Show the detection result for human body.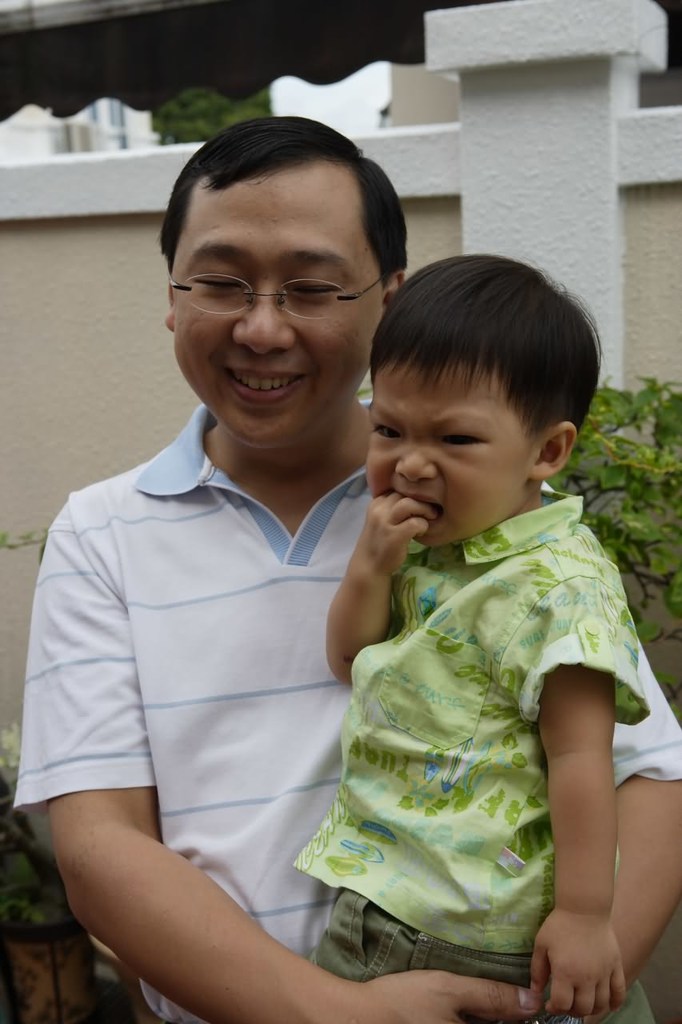
bbox=(302, 491, 651, 1023).
